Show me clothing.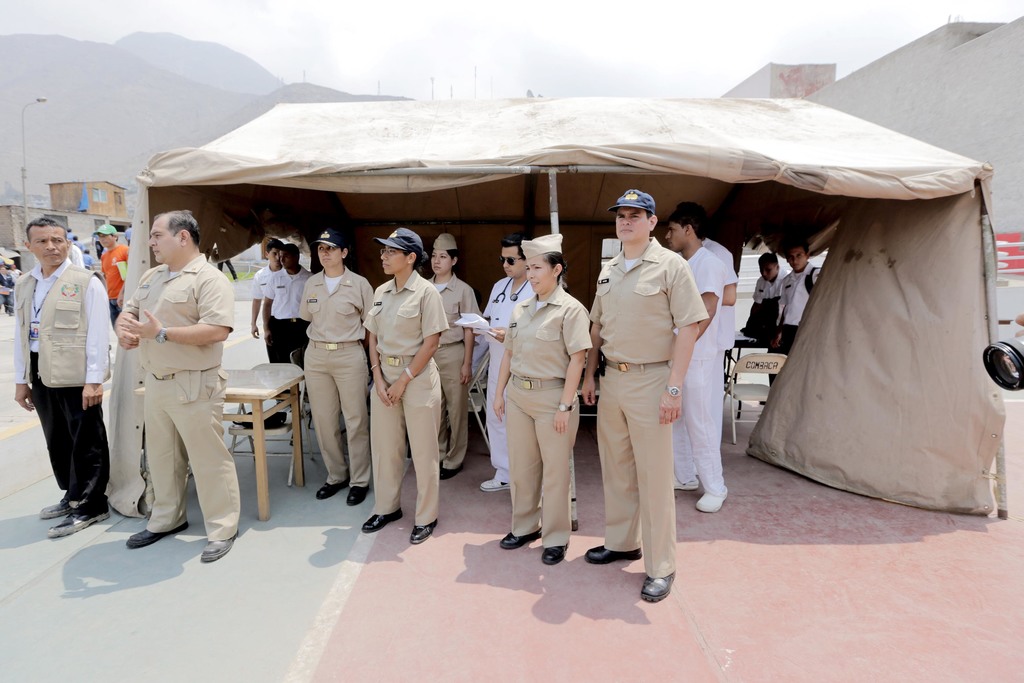
clothing is here: (left=593, top=232, right=703, bottom=577).
